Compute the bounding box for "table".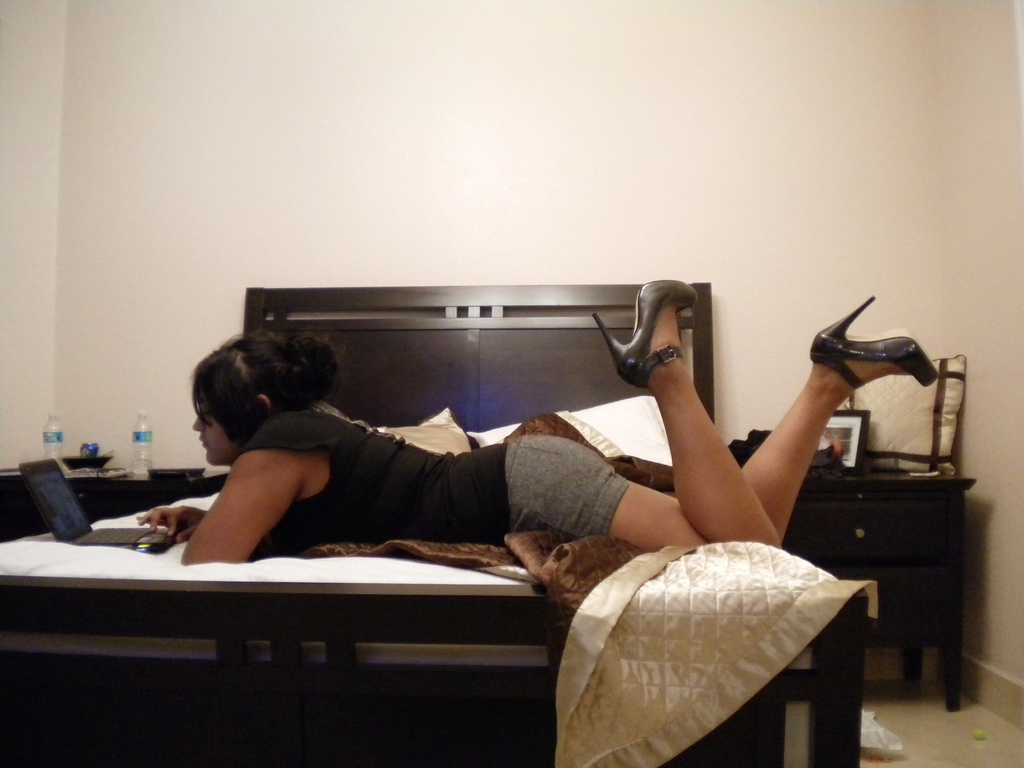
[0, 456, 230, 541].
